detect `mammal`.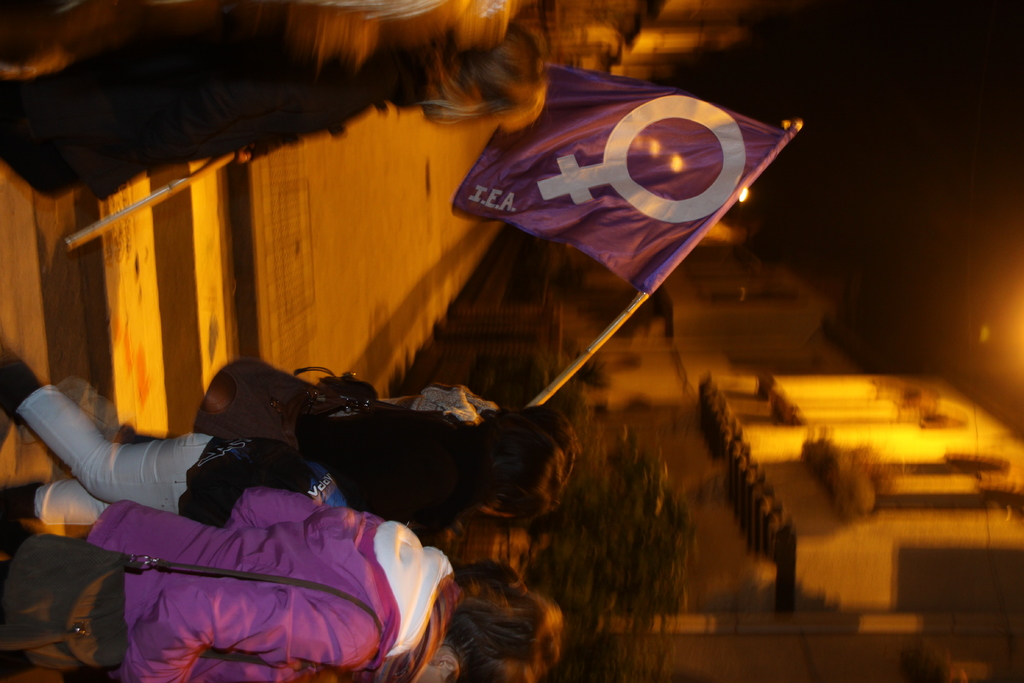
Detected at <box>0,386,573,525</box>.
